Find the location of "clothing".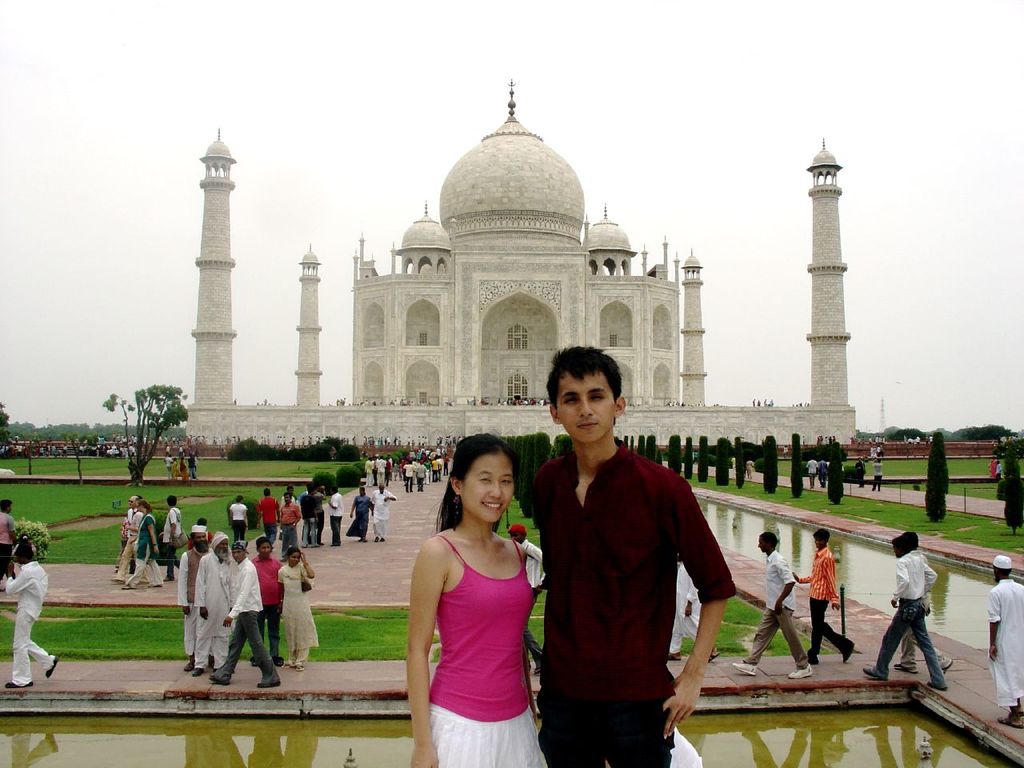
Location: box(674, 562, 702, 654).
